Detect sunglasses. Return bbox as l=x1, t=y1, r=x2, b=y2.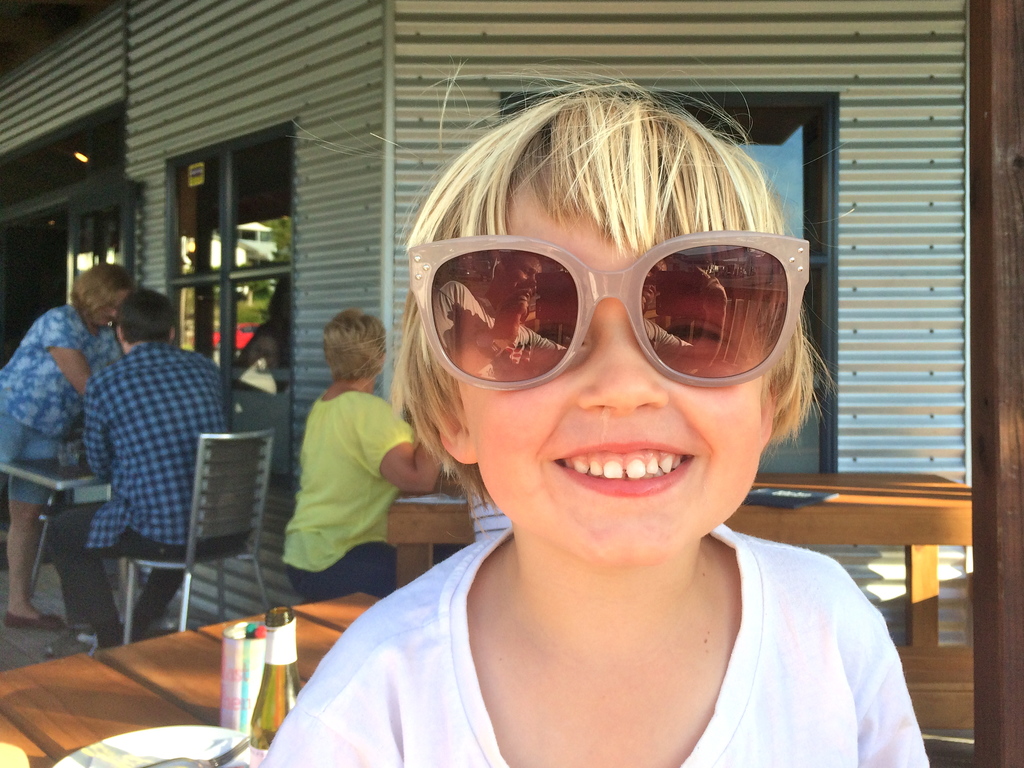
l=410, t=229, r=806, b=387.
